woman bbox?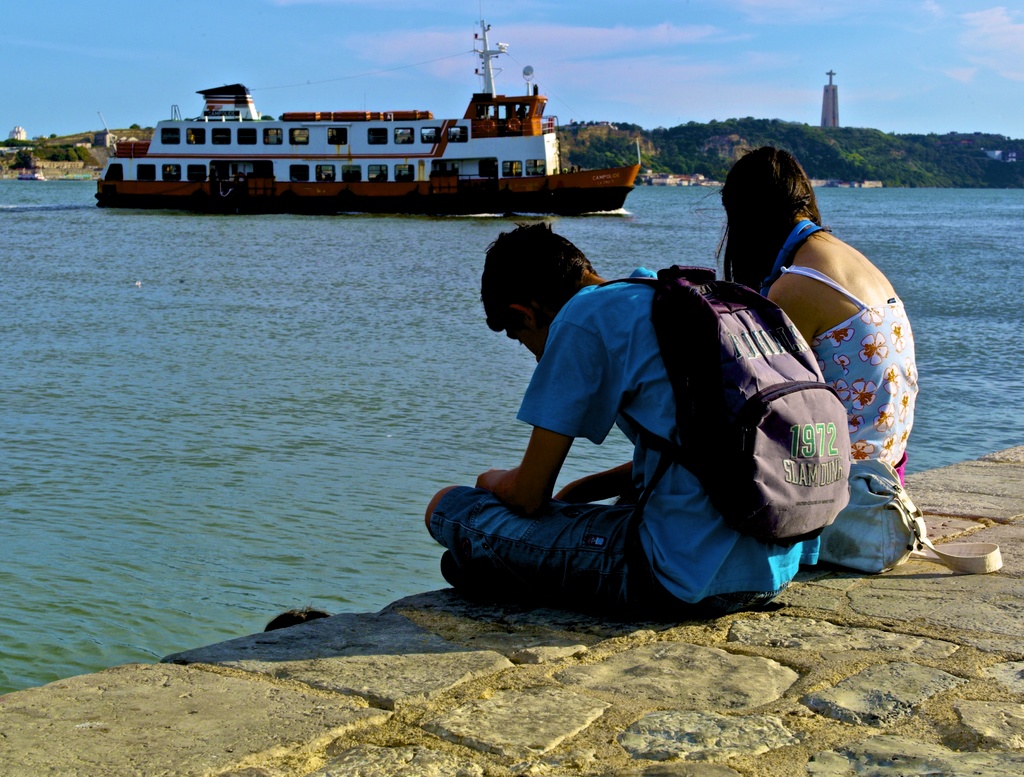
bbox=(740, 124, 930, 585)
